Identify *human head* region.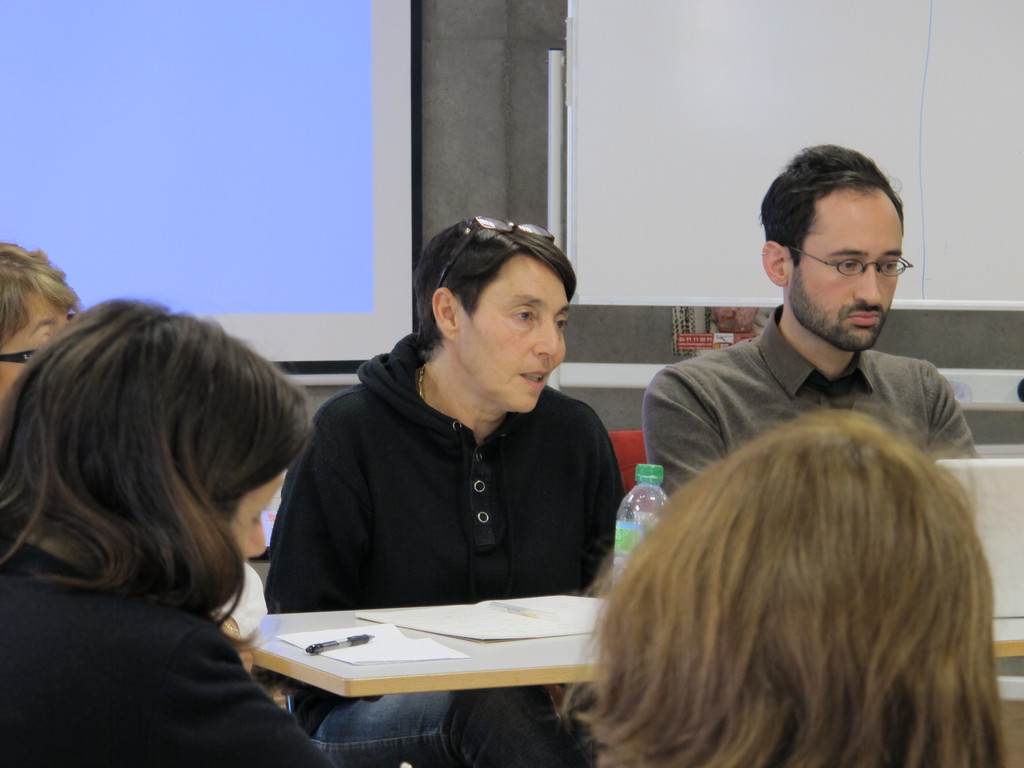
Region: locate(1, 296, 319, 620).
